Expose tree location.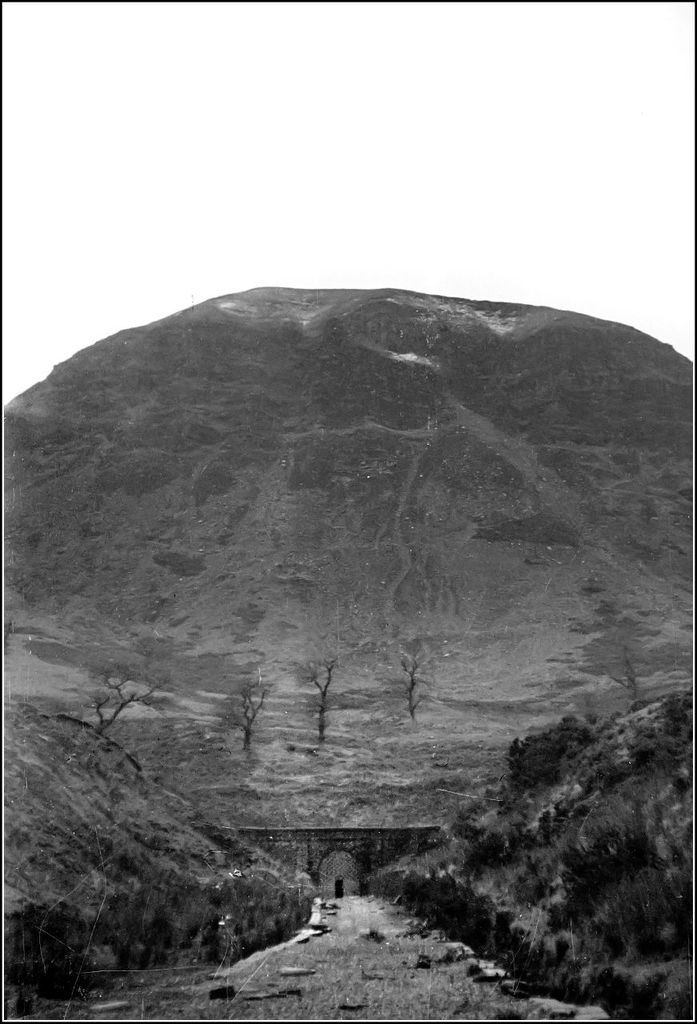
Exposed at 298:647:346:750.
